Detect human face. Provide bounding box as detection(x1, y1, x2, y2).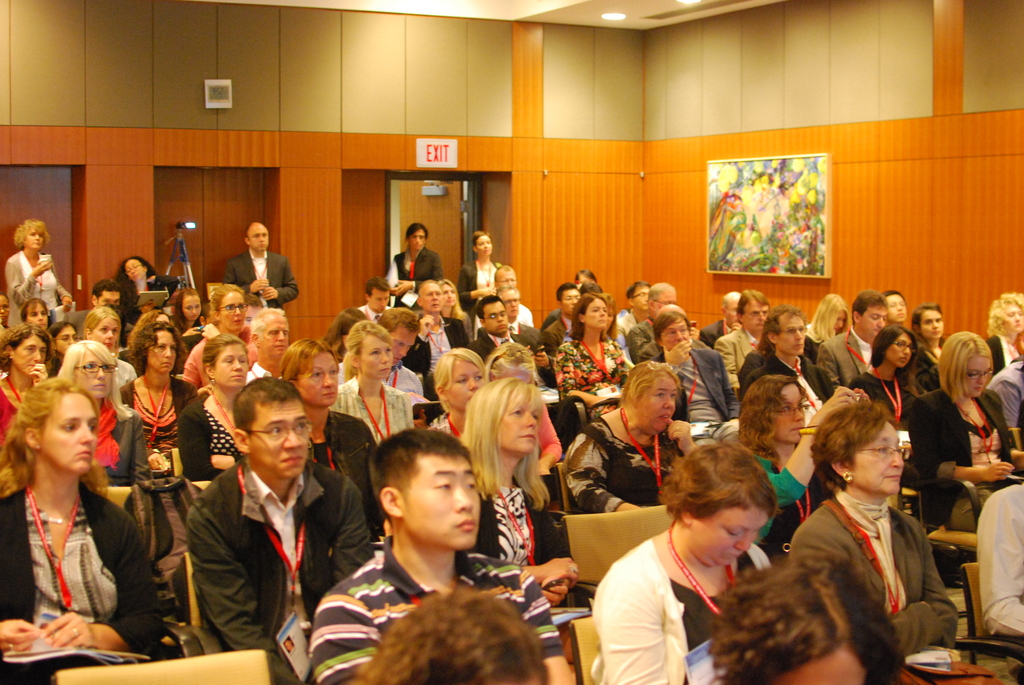
detection(397, 453, 483, 553).
